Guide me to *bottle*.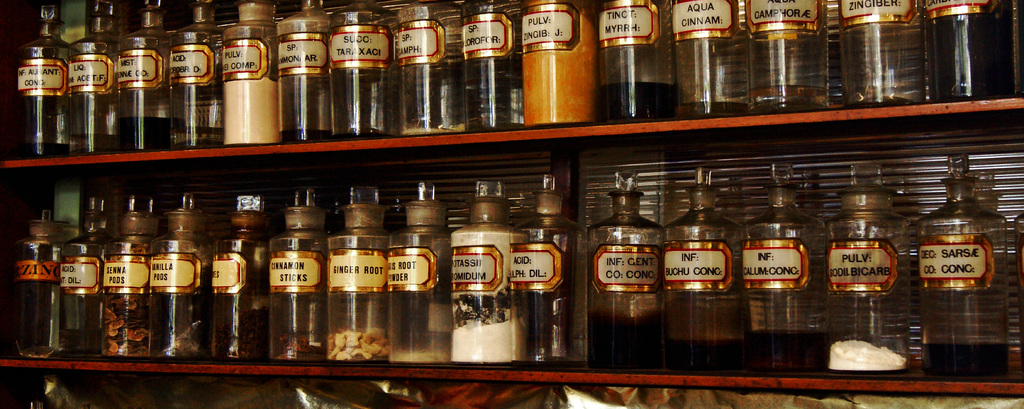
Guidance: [left=56, top=195, right=115, bottom=366].
